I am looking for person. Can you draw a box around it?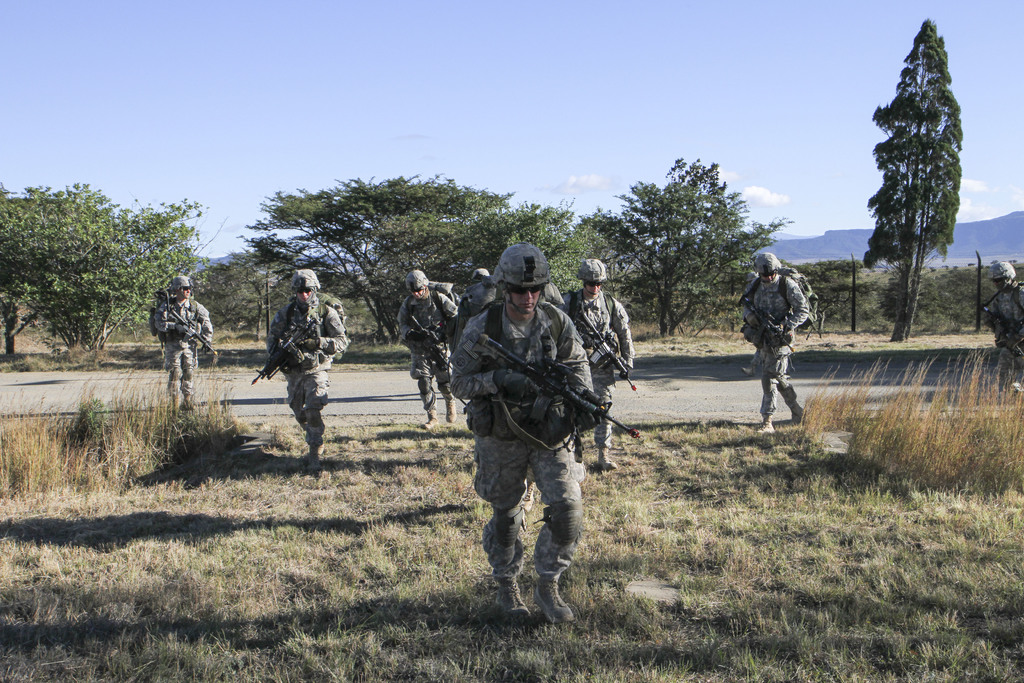
Sure, the bounding box is BBox(444, 235, 627, 640).
